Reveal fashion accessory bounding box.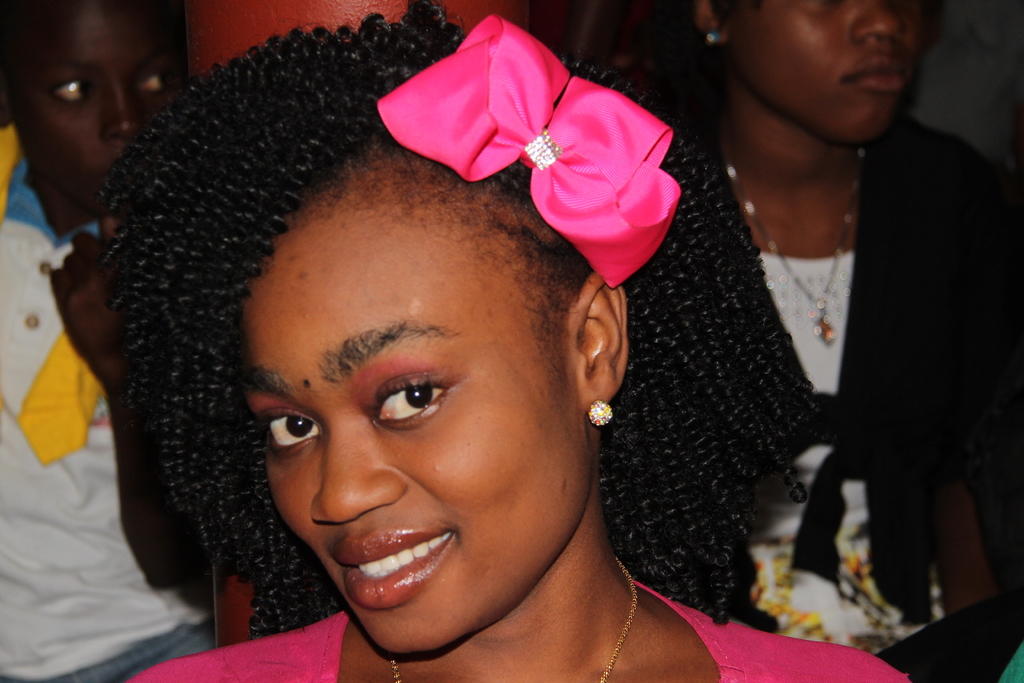
Revealed: BBox(588, 397, 613, 429).
